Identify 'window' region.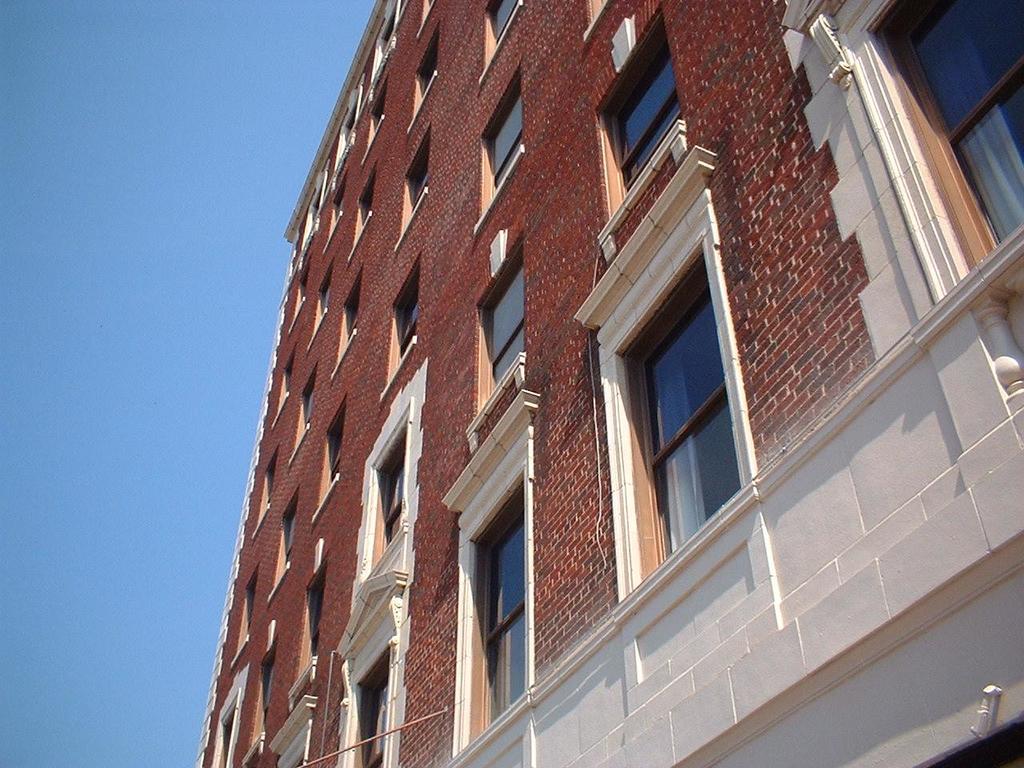
Region: (left=486, top=0, right=513, bottom=40).
